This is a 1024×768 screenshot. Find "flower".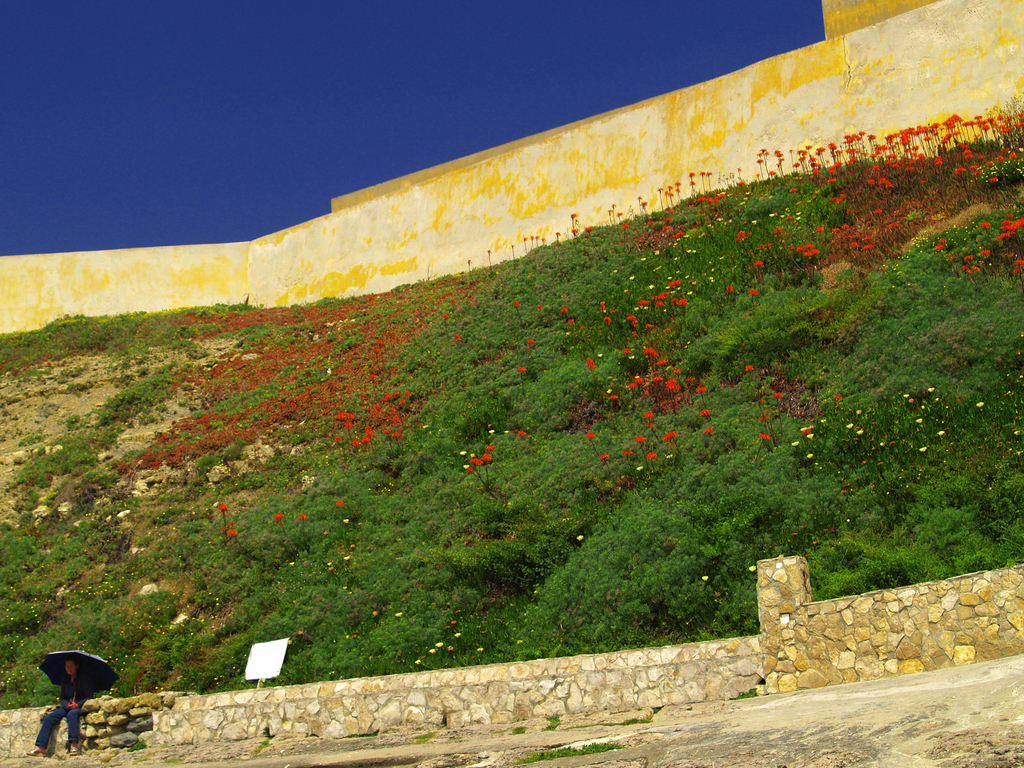
Bounding box: {"left": 675, "top": 370, "right": 682, "bottom": 373}.
